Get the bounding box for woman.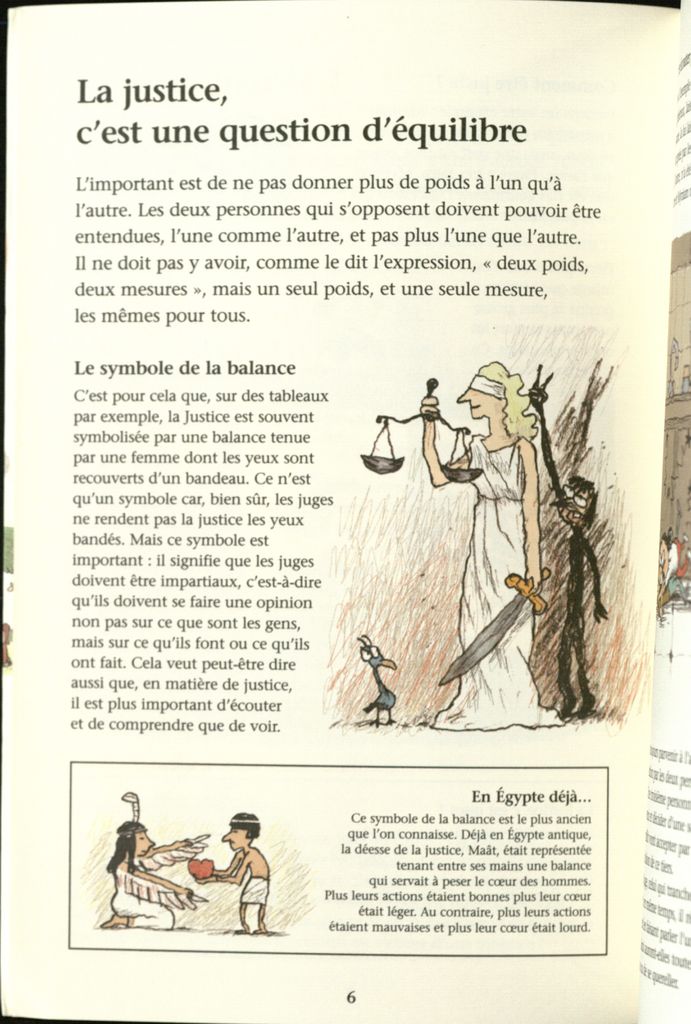
region(419, 356, 565, 730).
